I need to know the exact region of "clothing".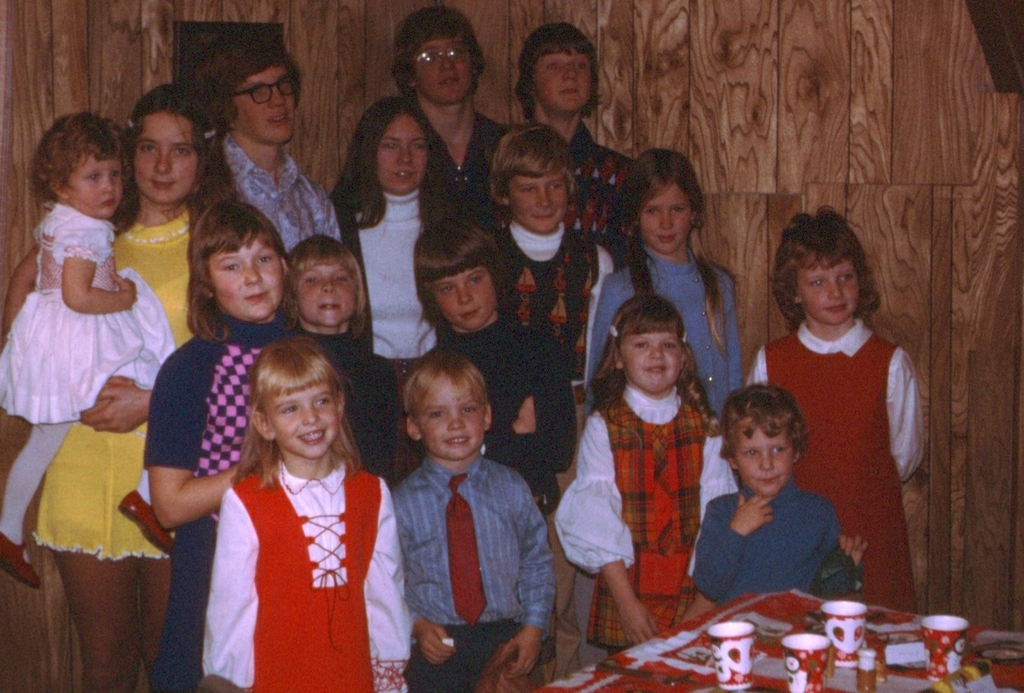
Region: 391 455 557 692.
